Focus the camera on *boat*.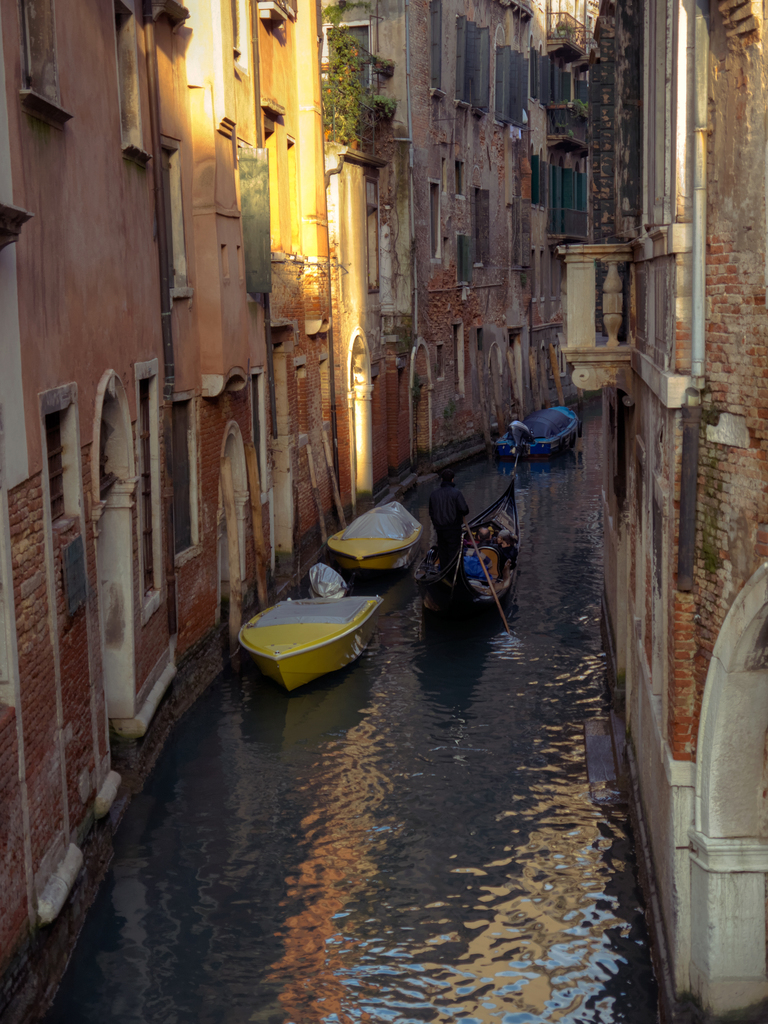
Focus region: {"left": 481, "top": 393, "right": 584, "bottom": 468}.
